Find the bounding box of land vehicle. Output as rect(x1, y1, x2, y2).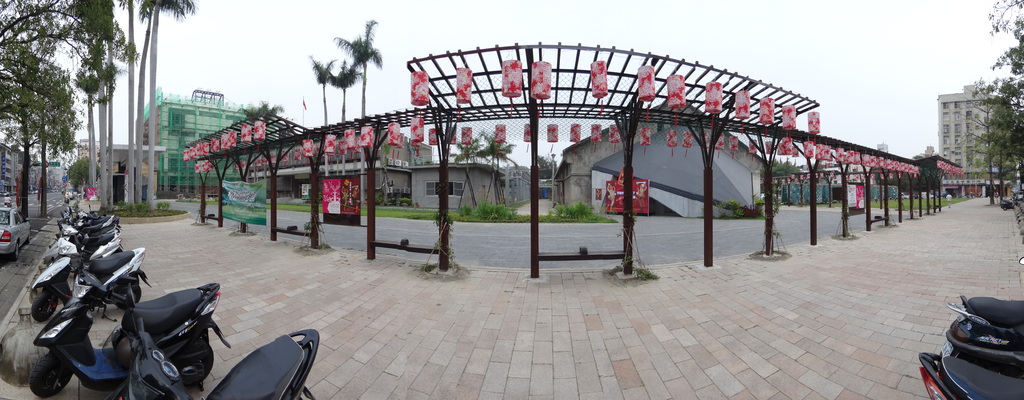
rect(1014, 191, 1023, 202).
